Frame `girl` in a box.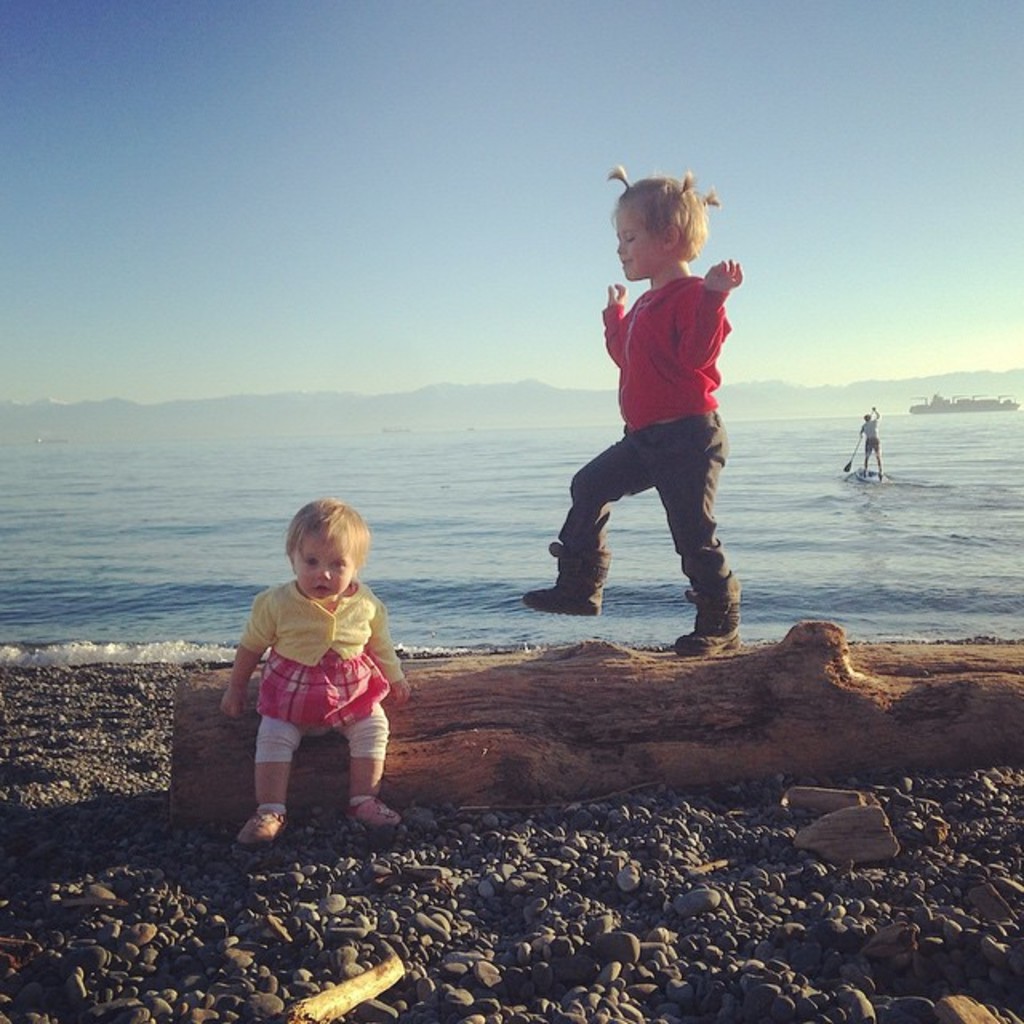
[222,501,413,850].
